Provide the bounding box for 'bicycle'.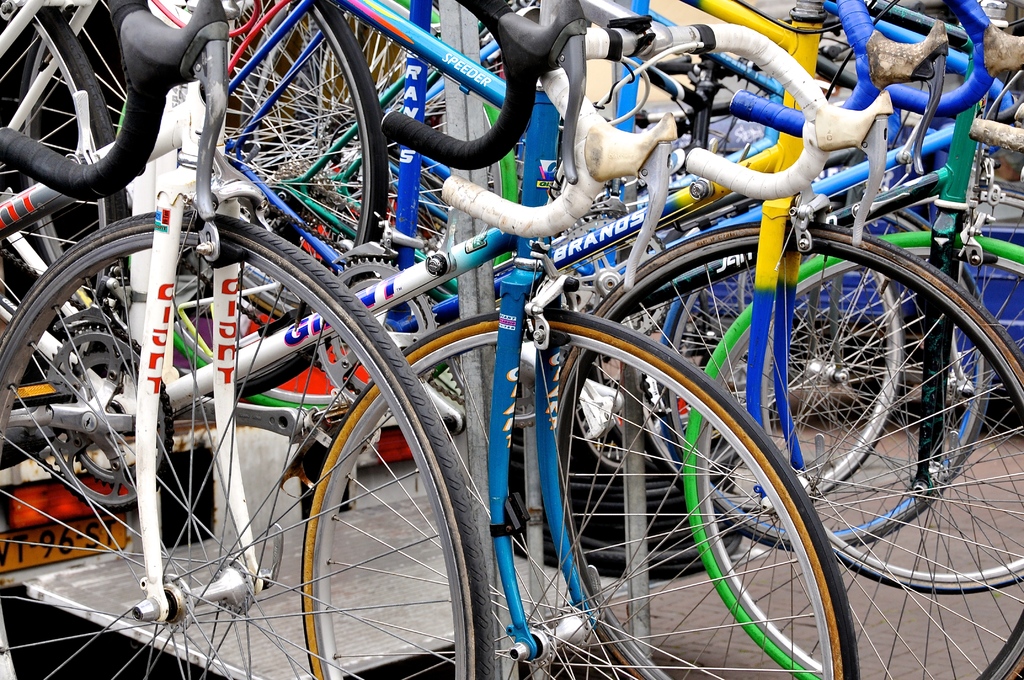
locate(3, 0, 497, 679).
